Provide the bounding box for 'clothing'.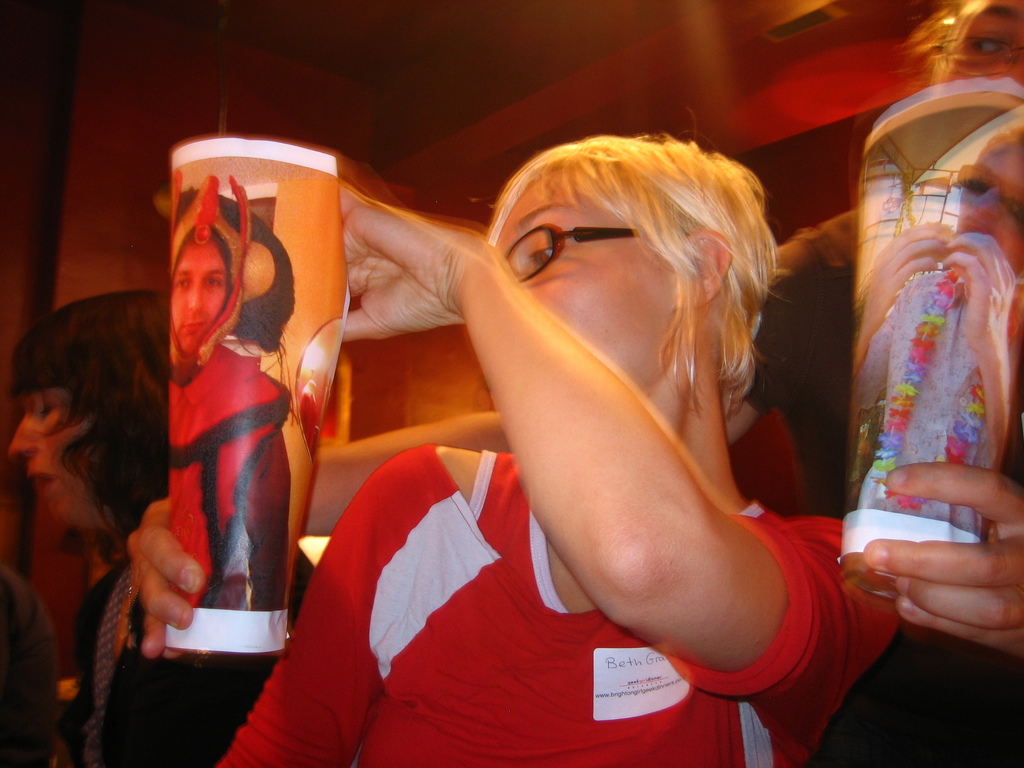
Rect(208, 451, 896, 767).
